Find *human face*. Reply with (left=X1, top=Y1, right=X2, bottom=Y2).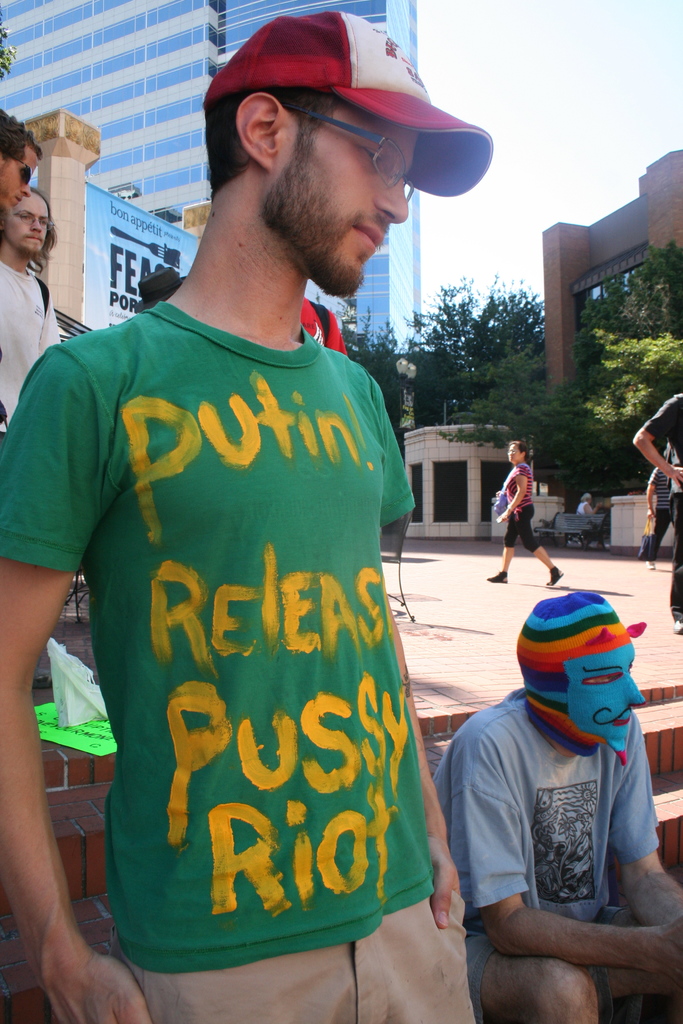
(left=271, top=105, right=416, bottom=297).
